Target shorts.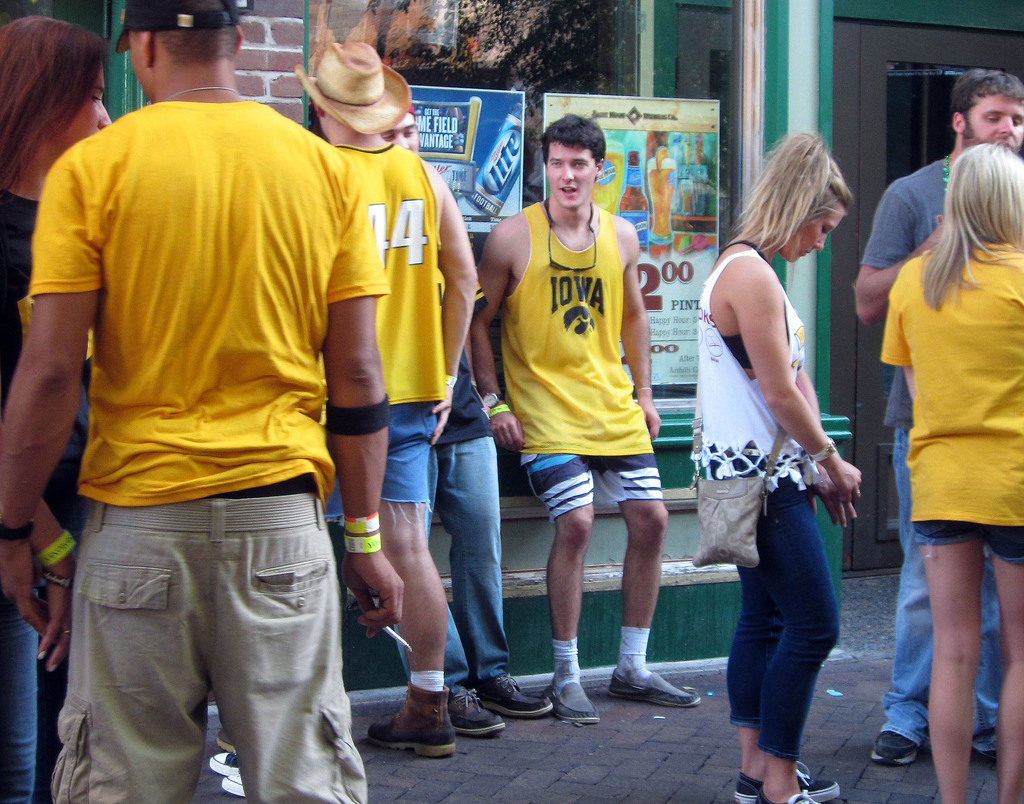
Target region: 60, 507, 348, 753.
